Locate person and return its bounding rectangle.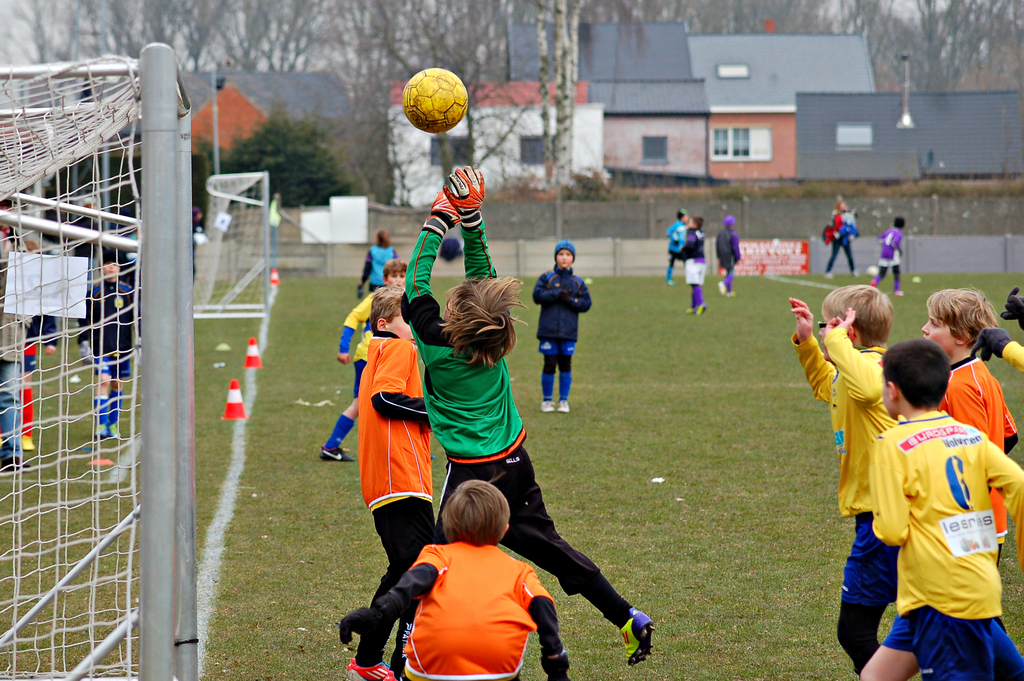
Rect(876, 212, 900, 283).
